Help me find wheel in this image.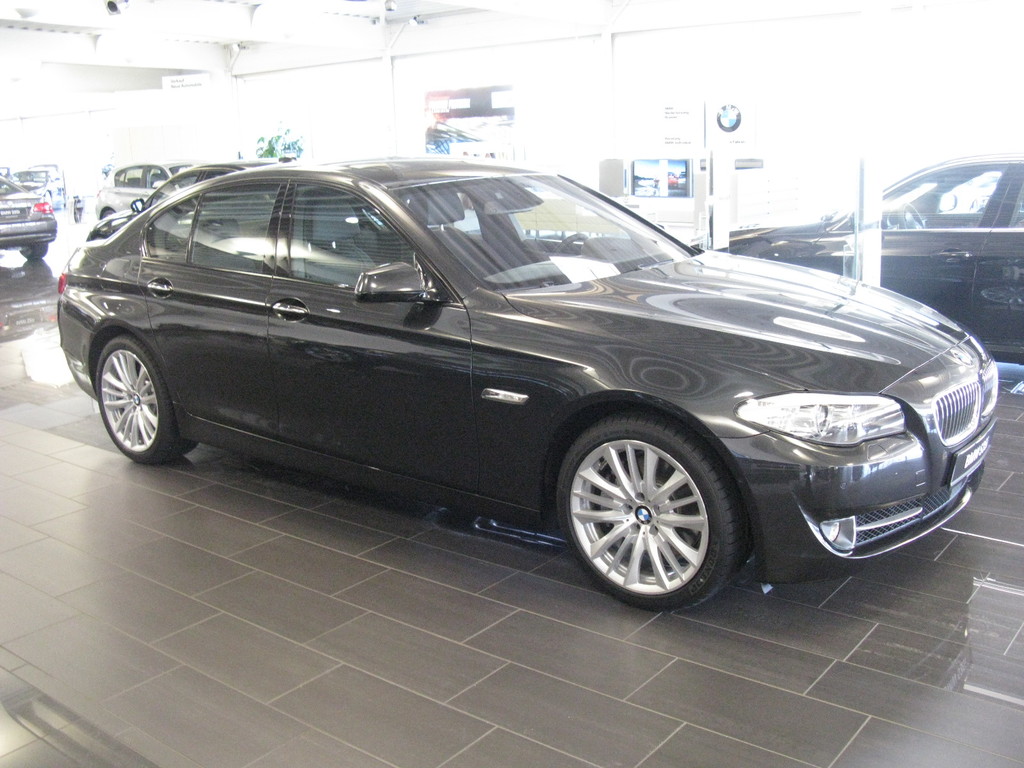
Found it: Rect(93, 328, 196, 468).
